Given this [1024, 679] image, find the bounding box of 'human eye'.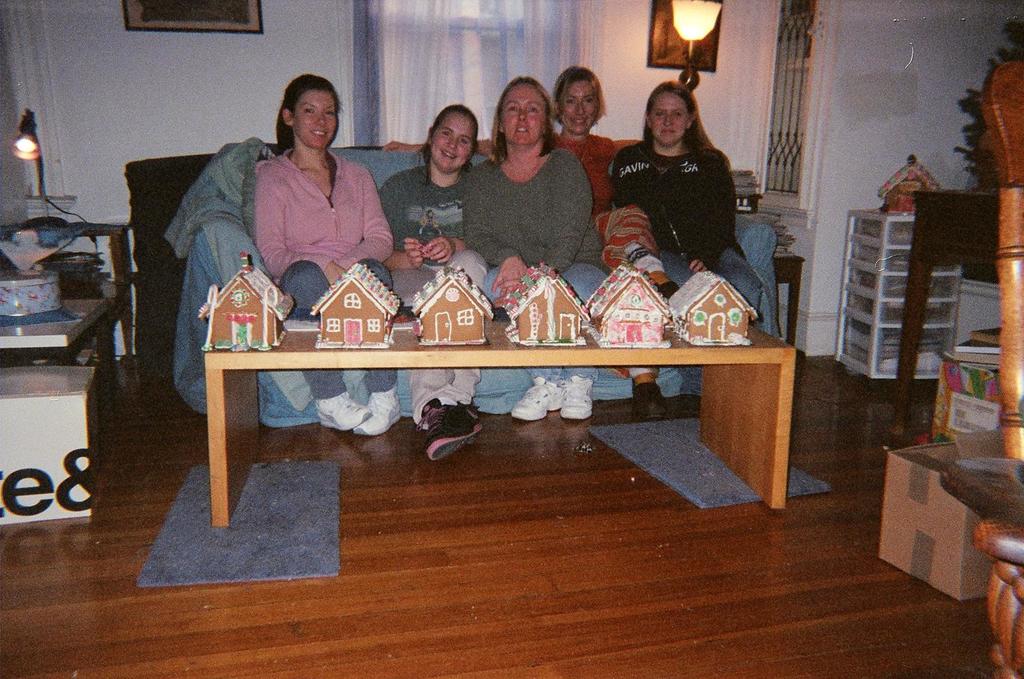
<region>584, 98, 594, 103</region>.
